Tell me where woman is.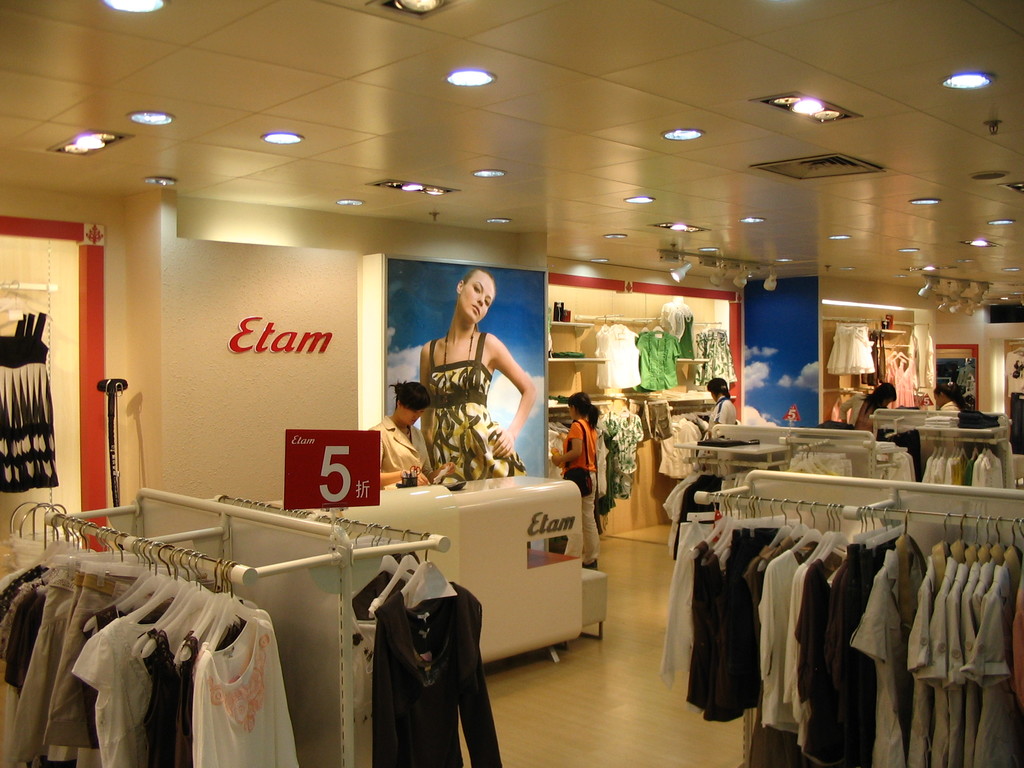
woman is at region(371, 382, 456, 493).
